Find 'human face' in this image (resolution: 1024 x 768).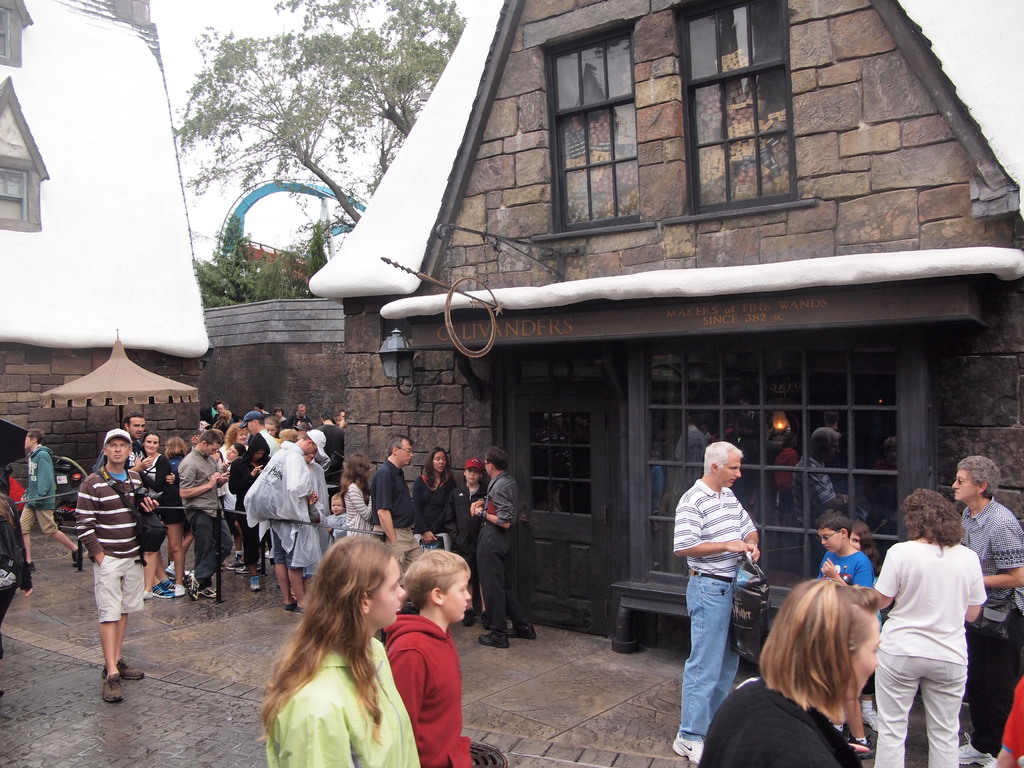
<box>370,556,406,623</box>.
